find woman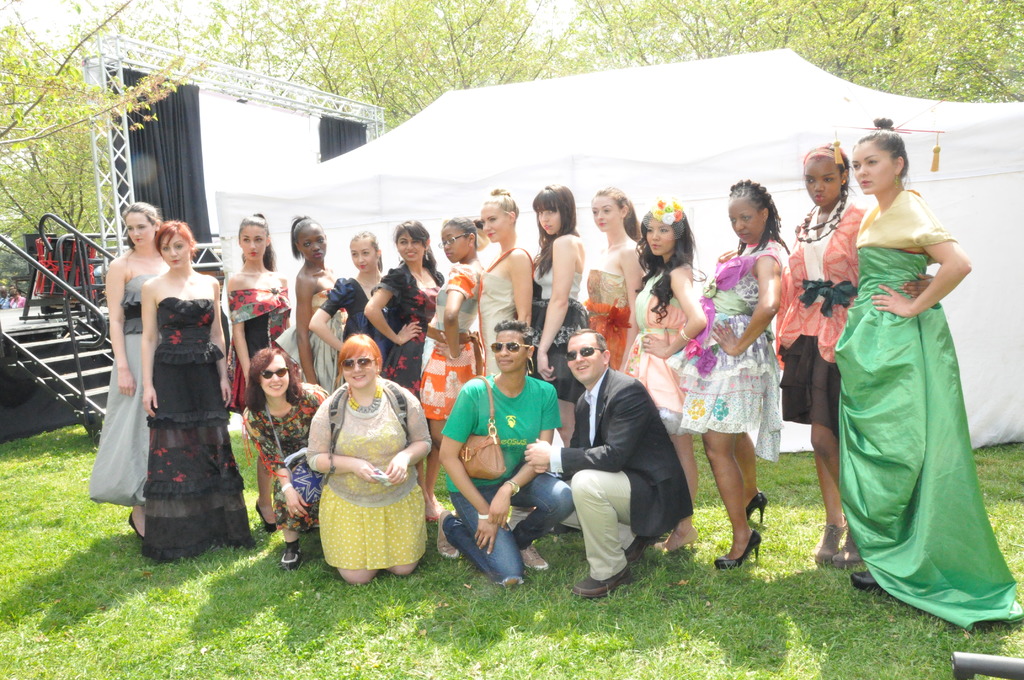
622/205/706/551
